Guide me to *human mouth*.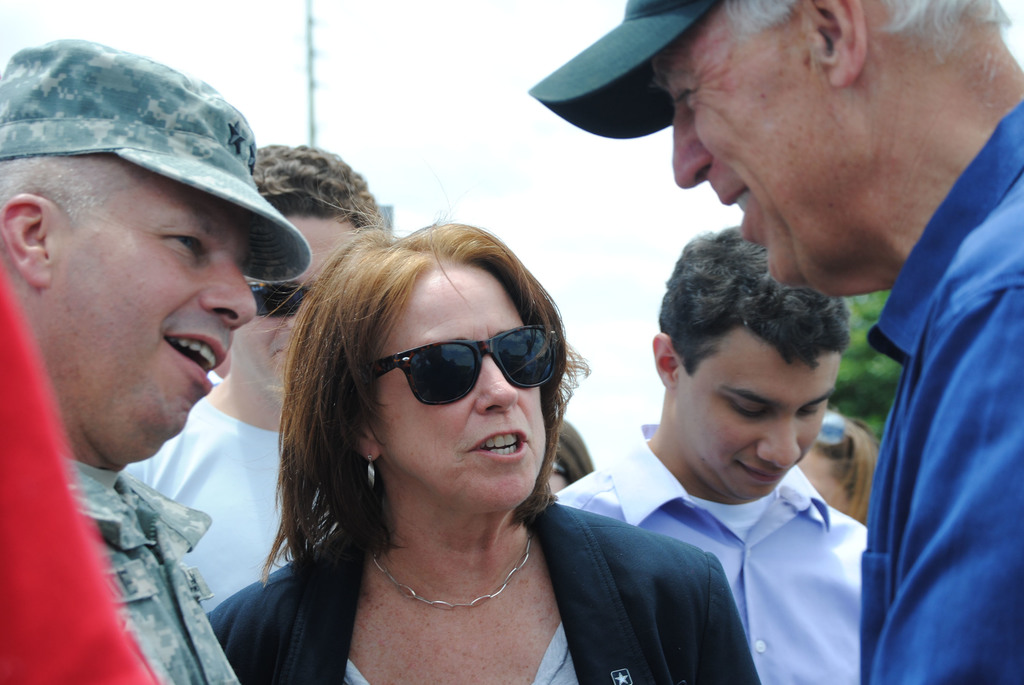
Guidance: detection(741, 455, 785, 484).
